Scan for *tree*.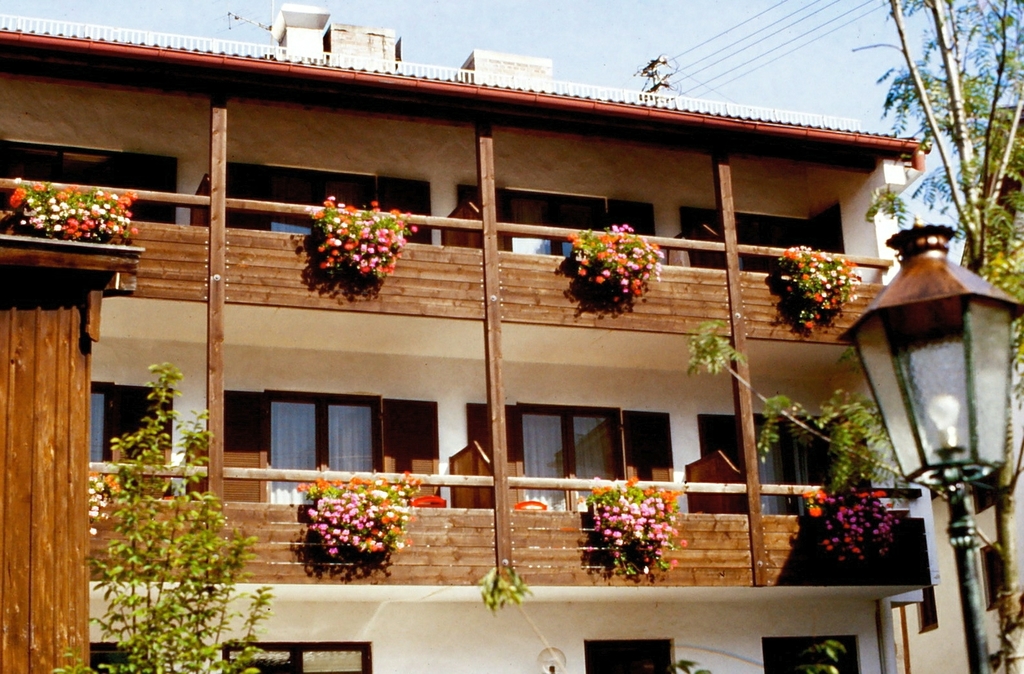
Scan result: bbox(45, 352, 284, 673).
